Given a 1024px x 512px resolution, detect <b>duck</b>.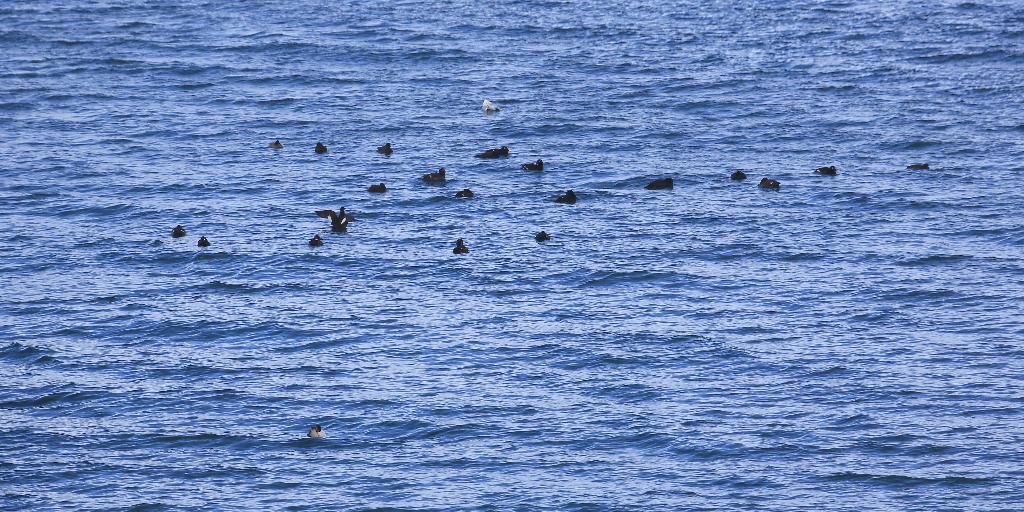
[x1=911, y1=160, x2=929, y2=172].
